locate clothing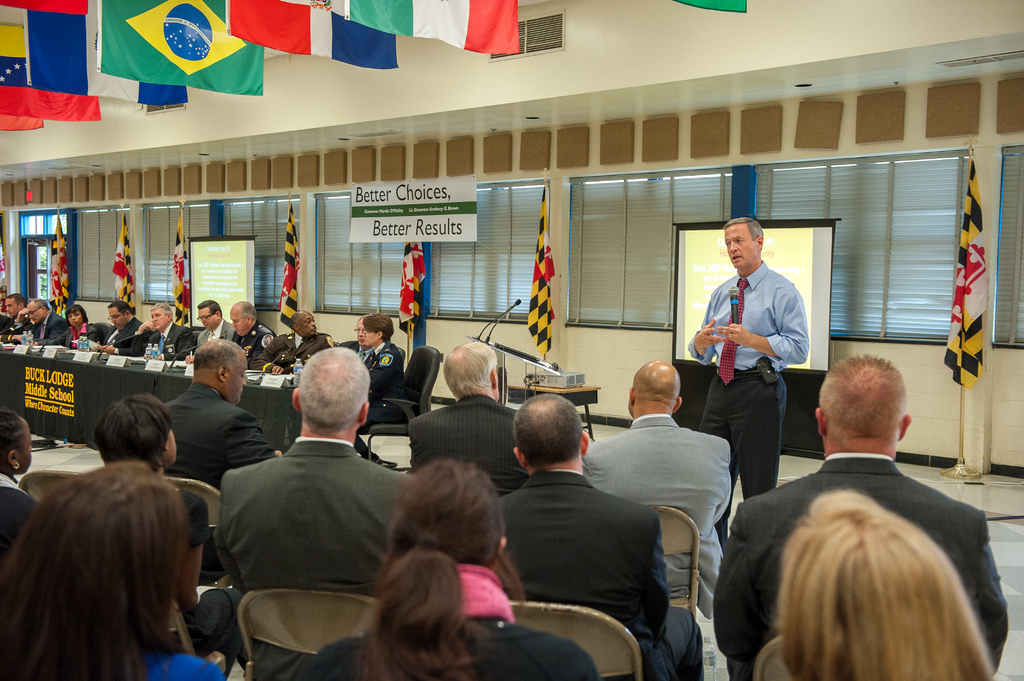
{"x1": 360, "y1": 339, "x2": 404, "y2": 427}
